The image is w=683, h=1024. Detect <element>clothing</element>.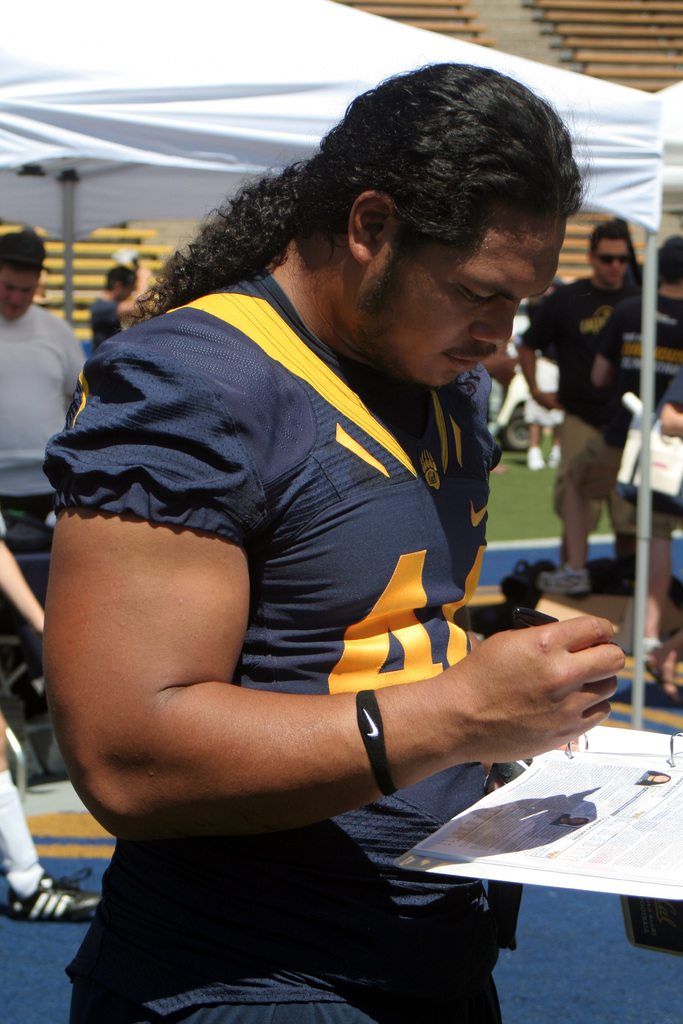
Detection: locate(38, 270, 525, 1023).
